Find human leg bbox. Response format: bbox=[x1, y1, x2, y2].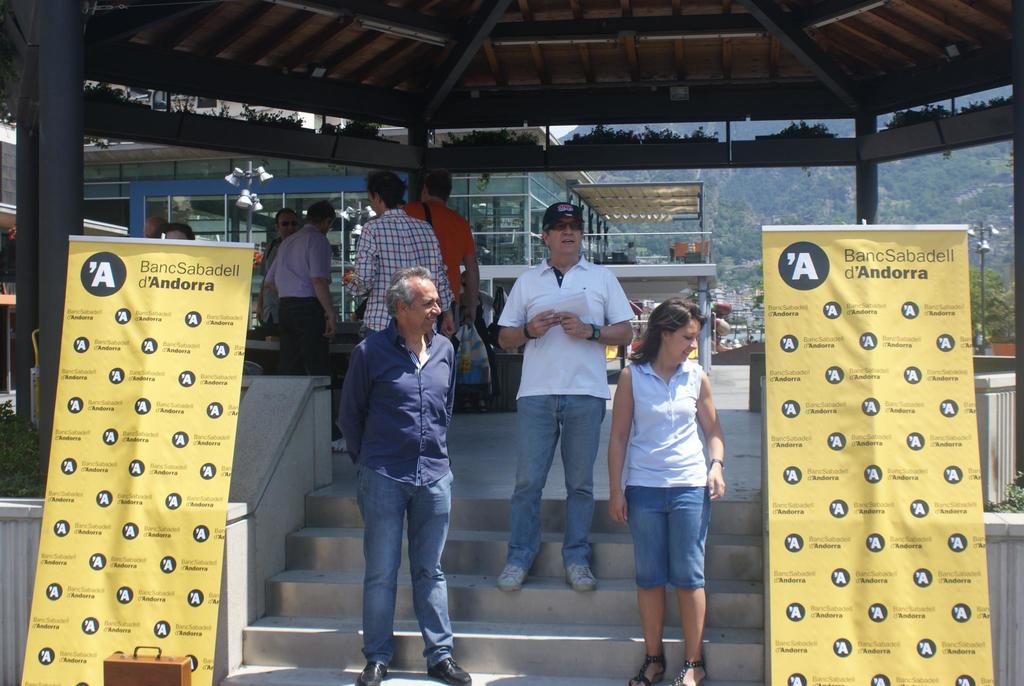
bbox=[270, 311, 301, 375].
